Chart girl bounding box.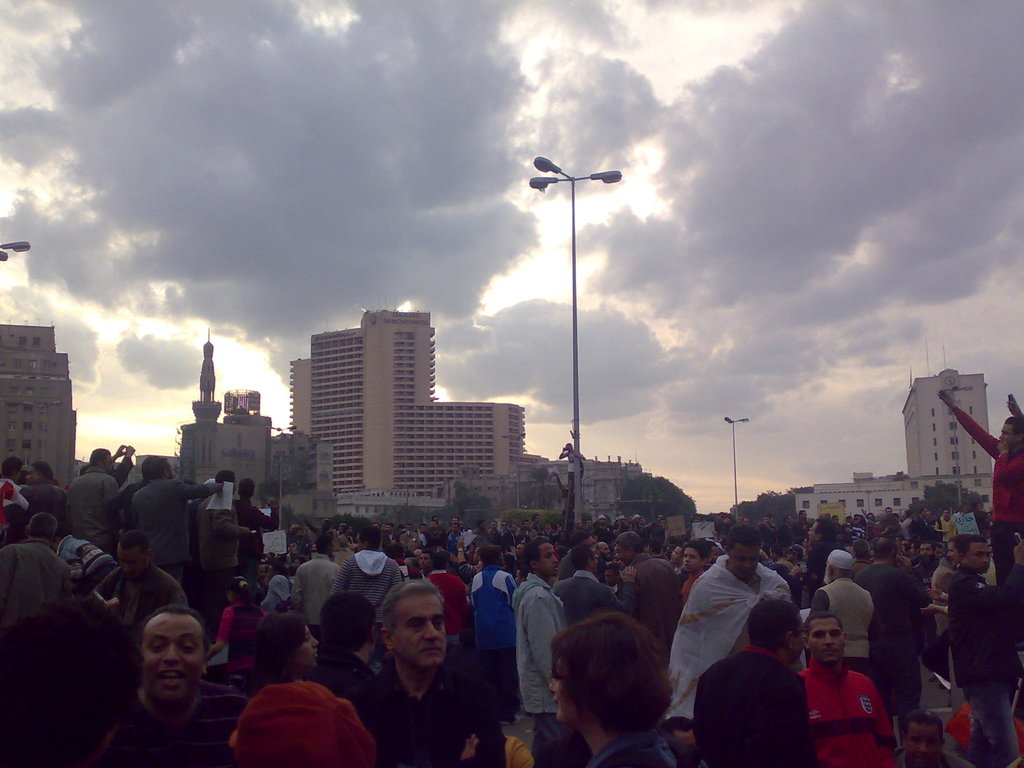
Charted: [545,611,677,767].
